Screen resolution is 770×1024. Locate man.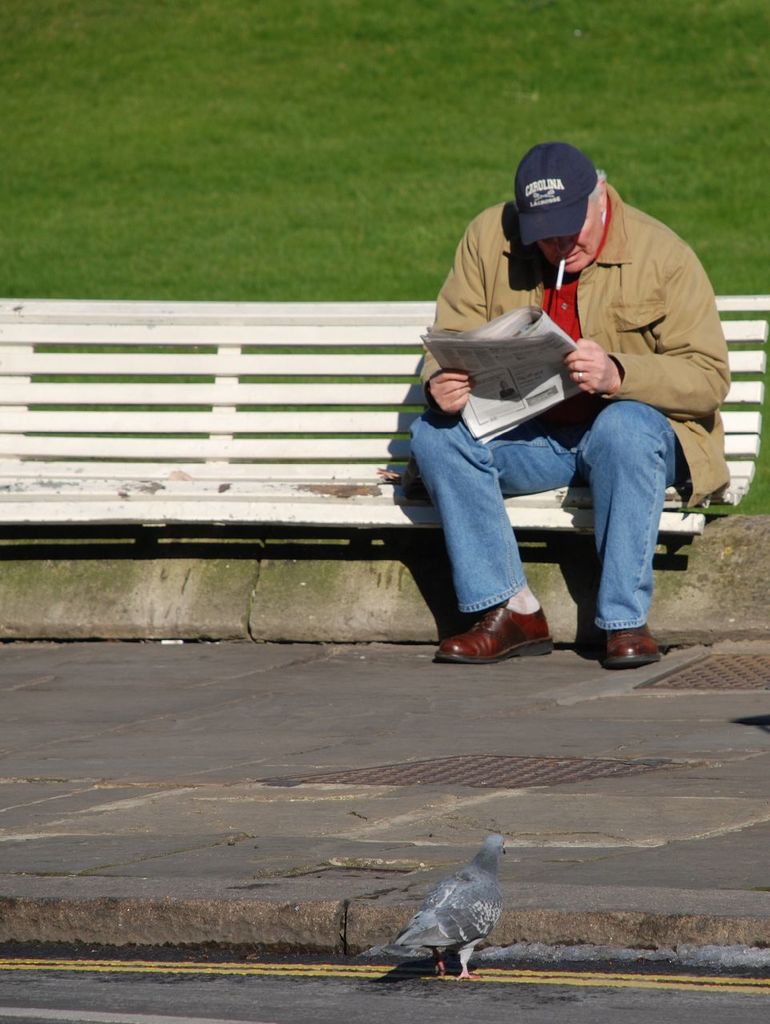
<box>435,157,727,664</box>.
